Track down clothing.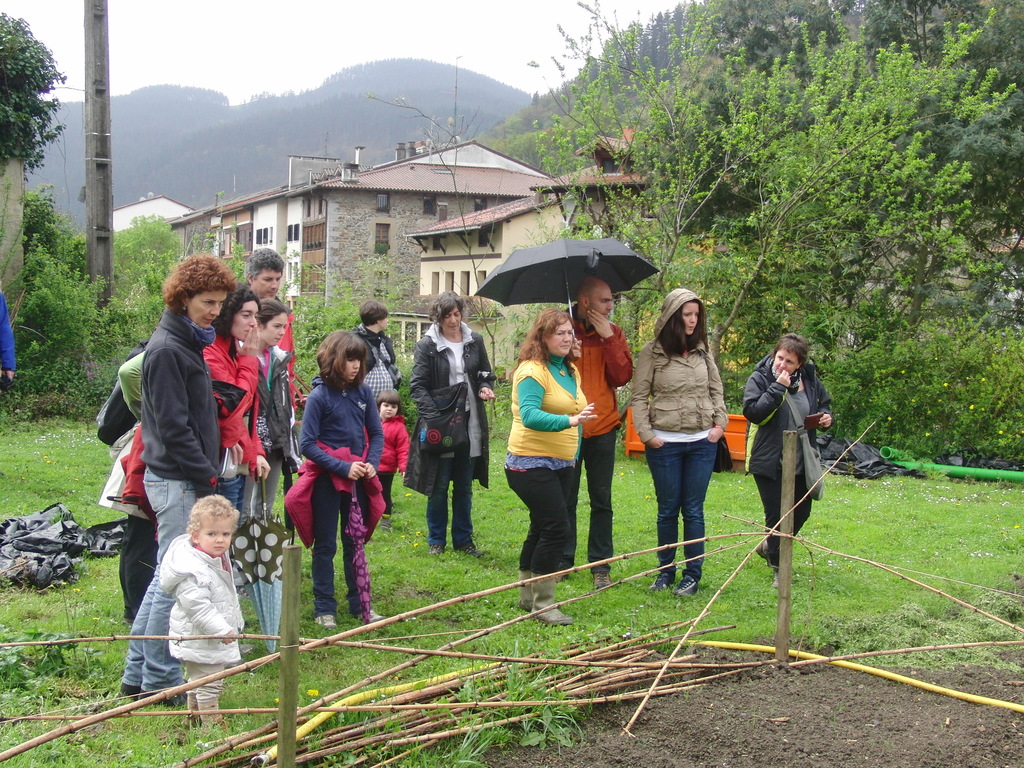
Tracked to bbox=[244, 347, 294, 504].
